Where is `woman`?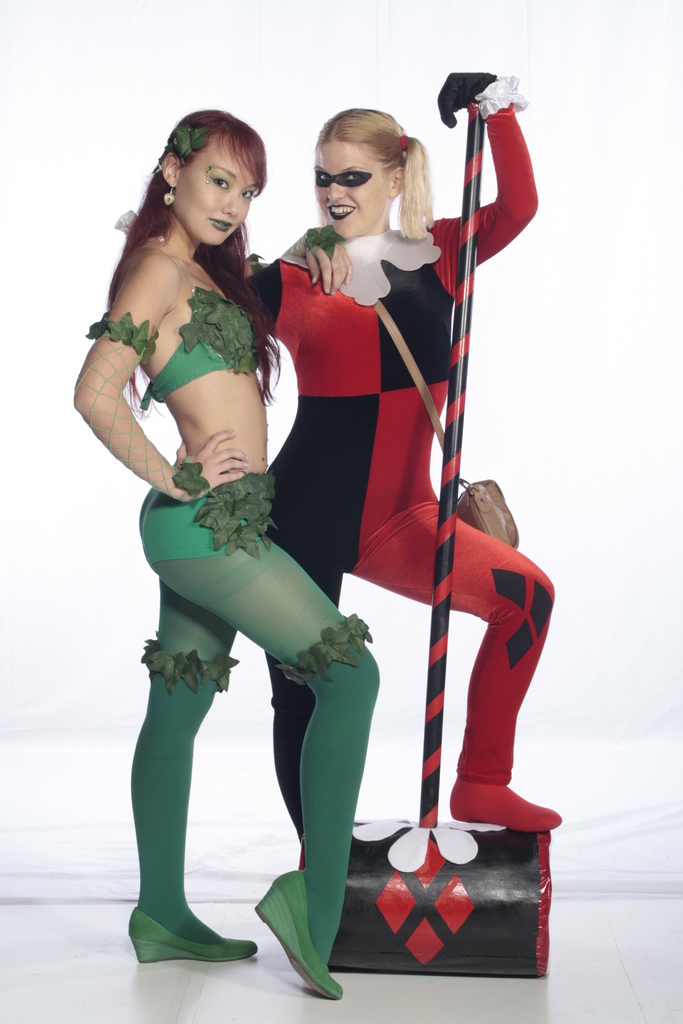
(68, 109, 380, 1000).
